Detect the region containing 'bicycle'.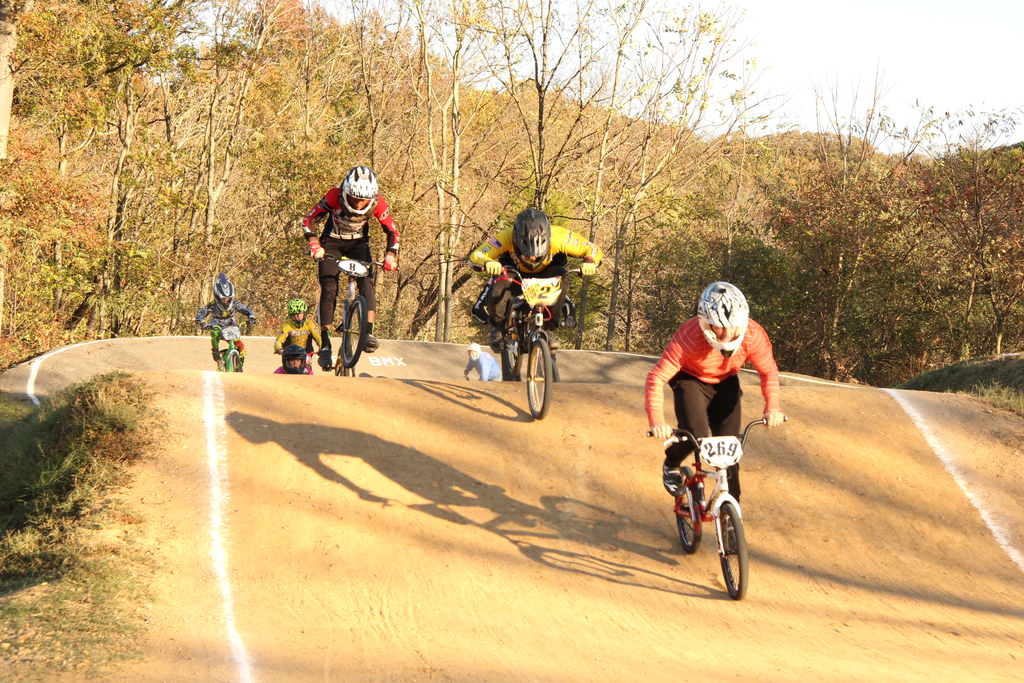
(306,247,397,376).
